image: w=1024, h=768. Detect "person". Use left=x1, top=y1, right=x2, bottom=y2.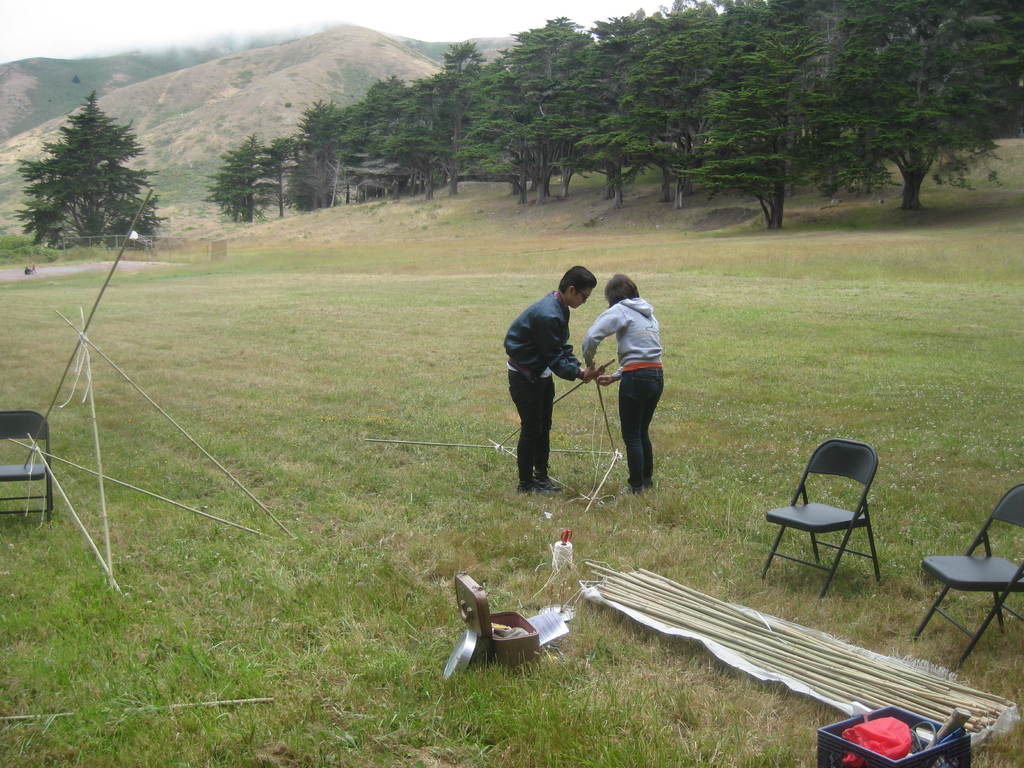
left=578, top=267, right=676, bottom=497.
